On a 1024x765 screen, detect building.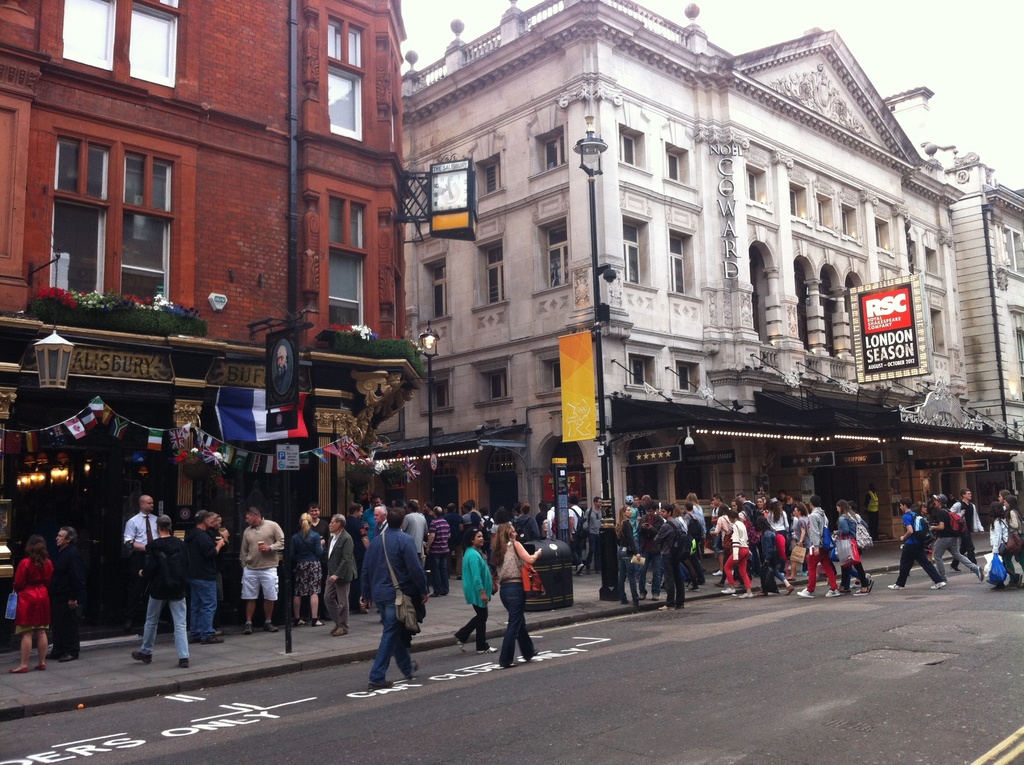
box(375, 0, 1022, 569).
